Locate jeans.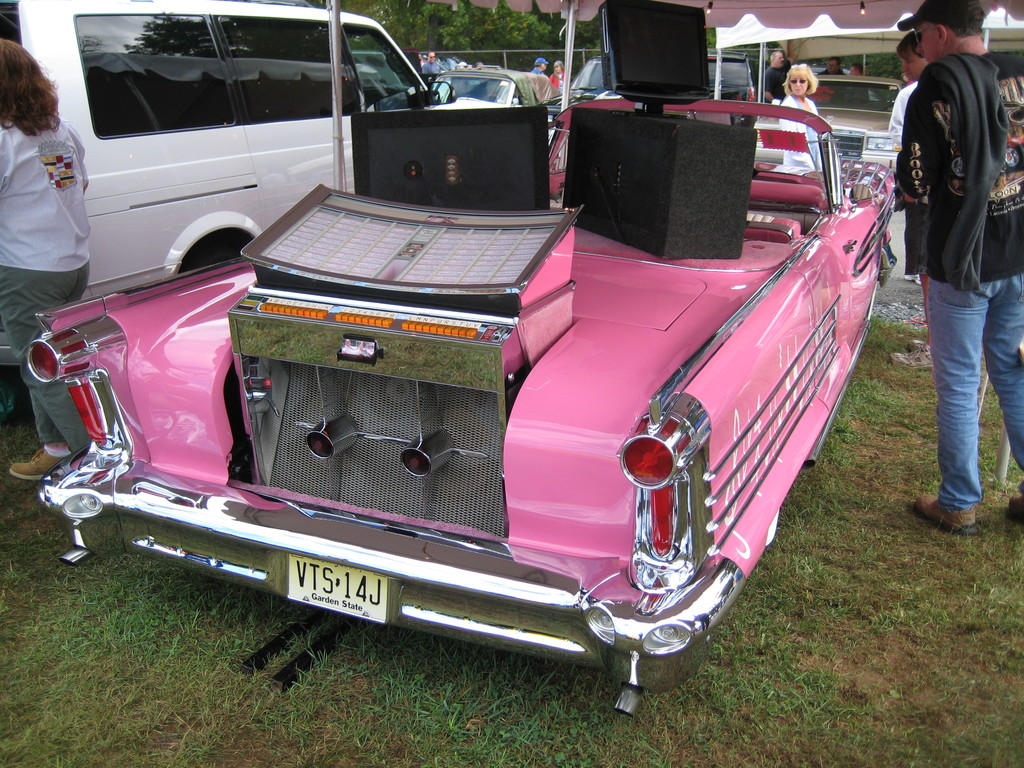
Bounding box: locate(3, 264, 90, 450).
